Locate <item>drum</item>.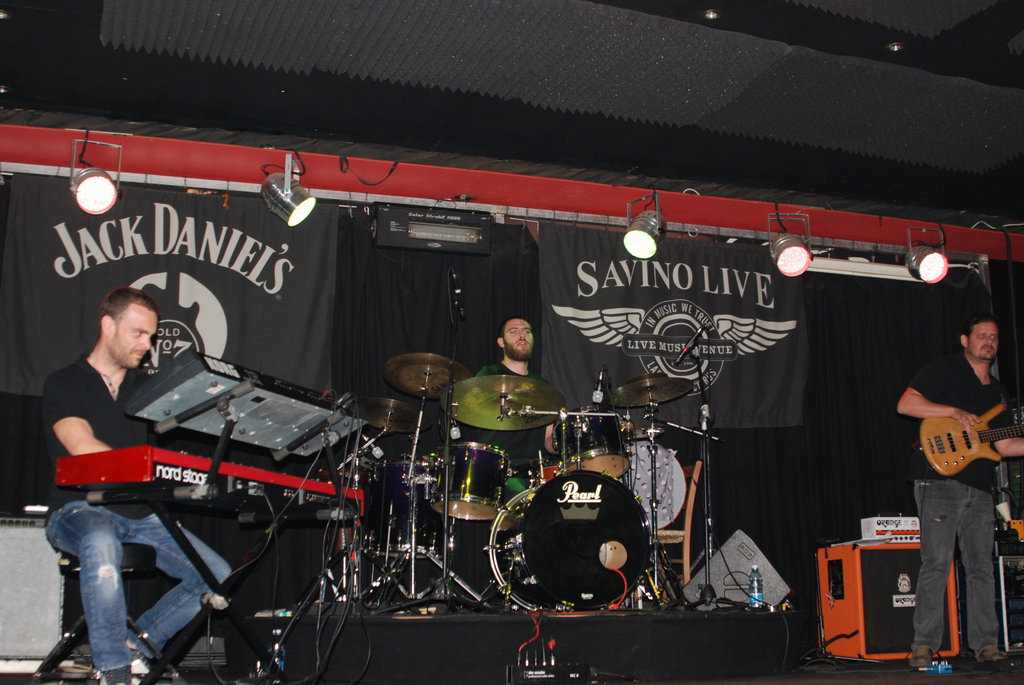
Bounding box: crop(625, 439, 688, 529).
